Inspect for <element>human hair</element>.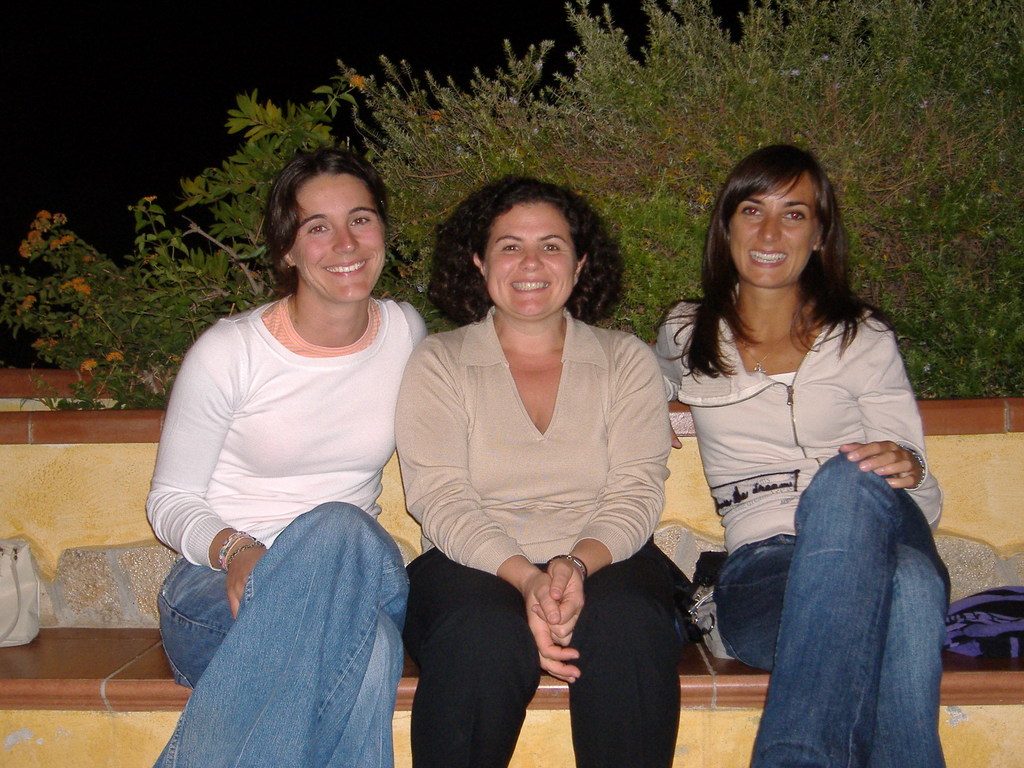
Inspection: [262, 147, 388, 296].
